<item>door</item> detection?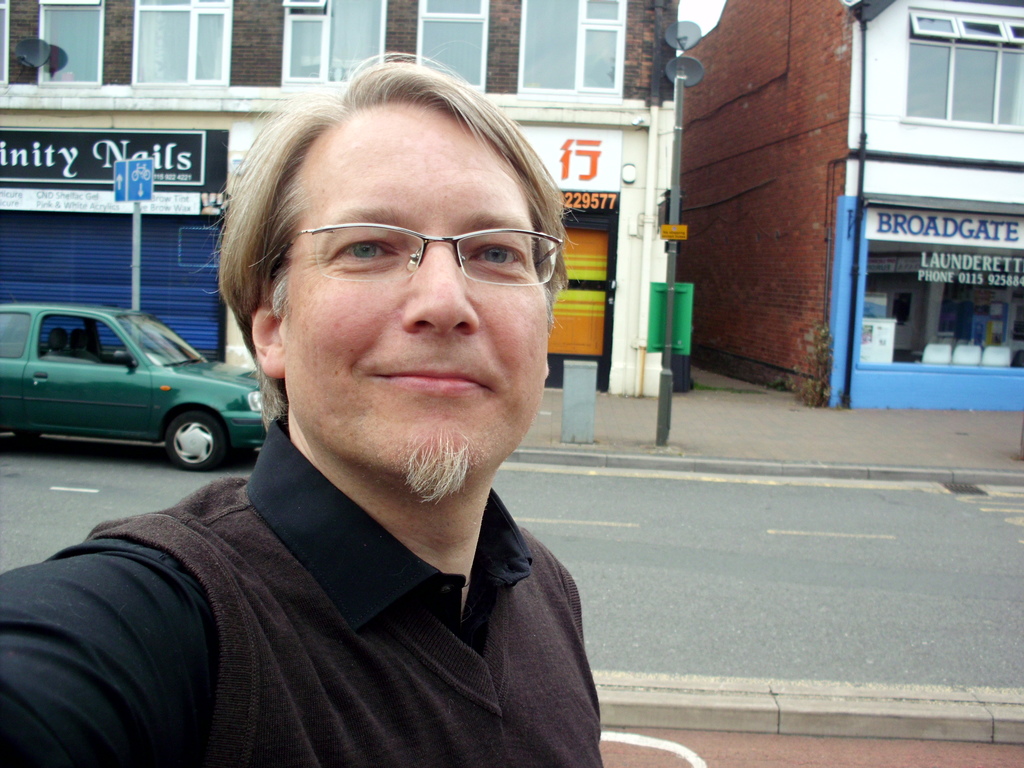
region(547, 225, 611, 390)
